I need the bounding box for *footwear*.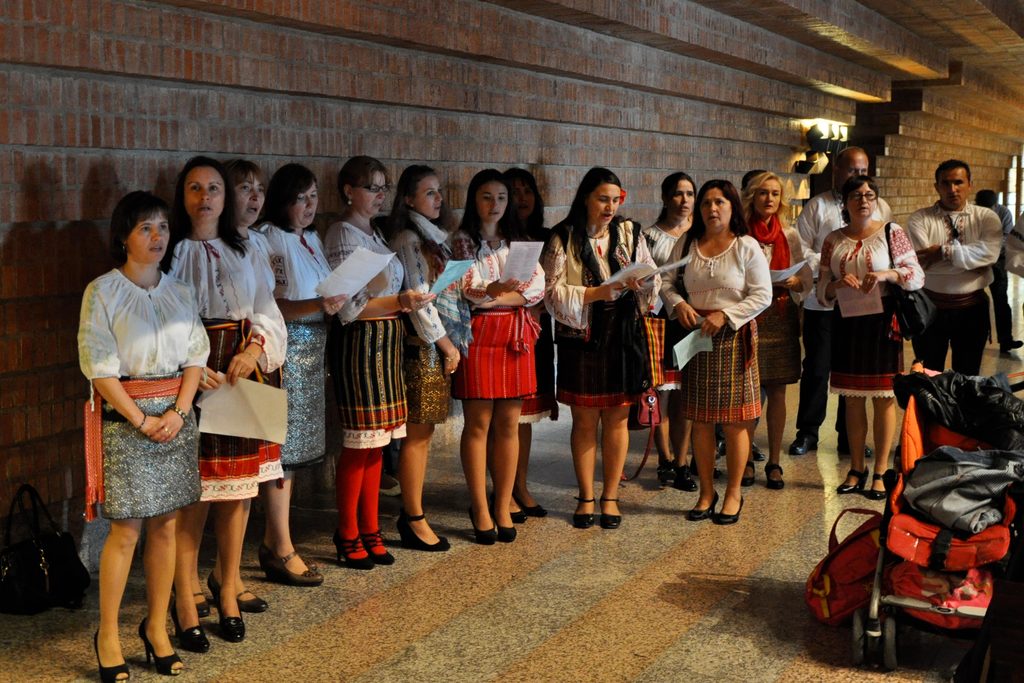
Here it is: locate(509, 498, 531, 525).
